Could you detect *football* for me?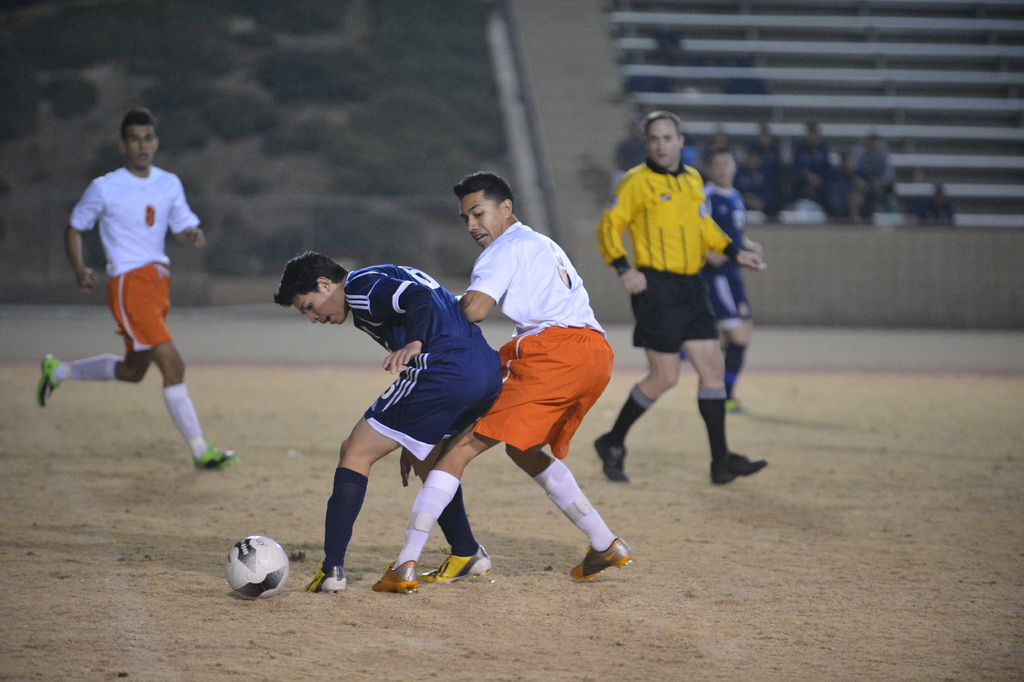
Detection result: (226,534,289,600).
